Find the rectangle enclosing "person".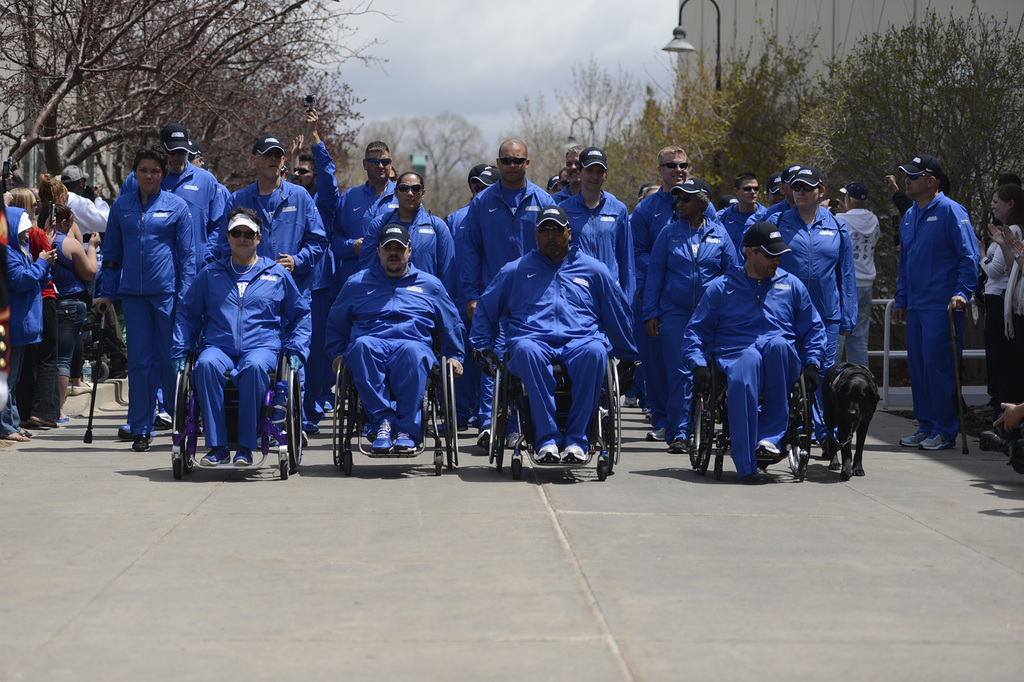
rect(623, 179, 665, 411).
